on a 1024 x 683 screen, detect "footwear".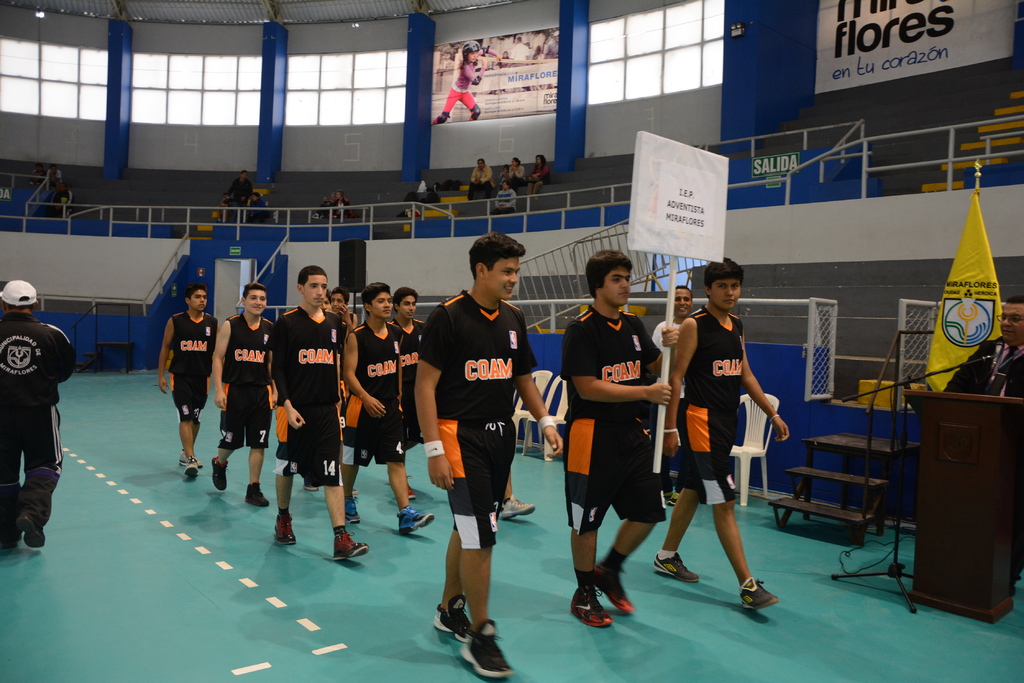
bbox=[650, 545, 701, 585].
